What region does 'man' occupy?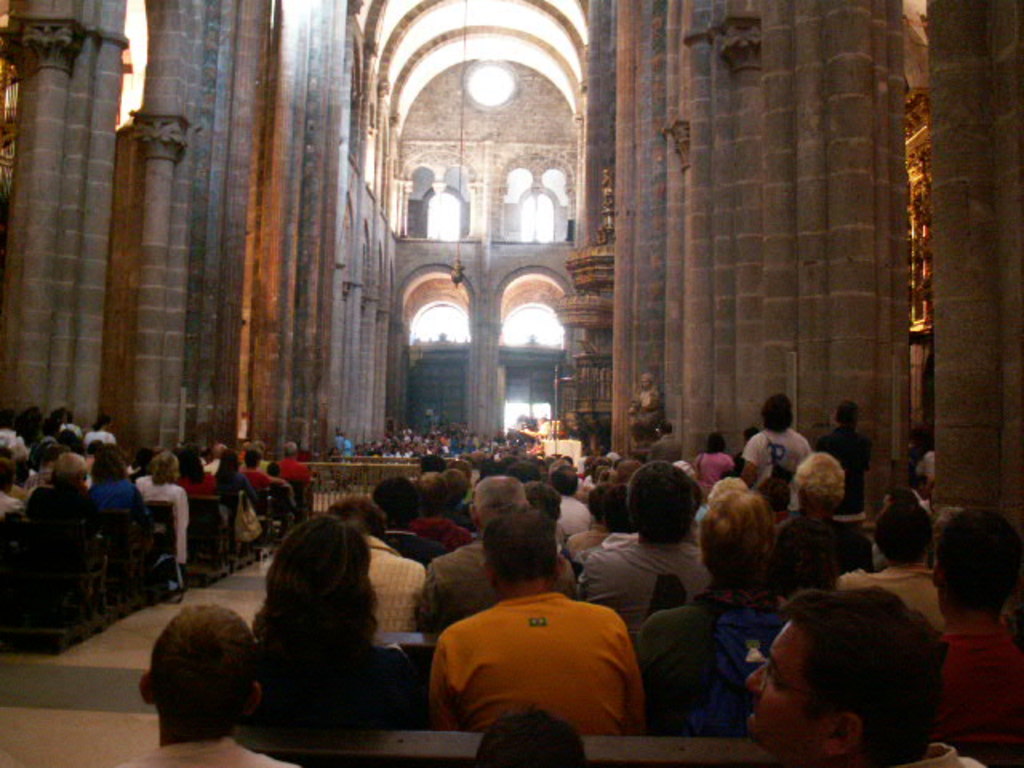
crop(0, 466, 13, 520).
